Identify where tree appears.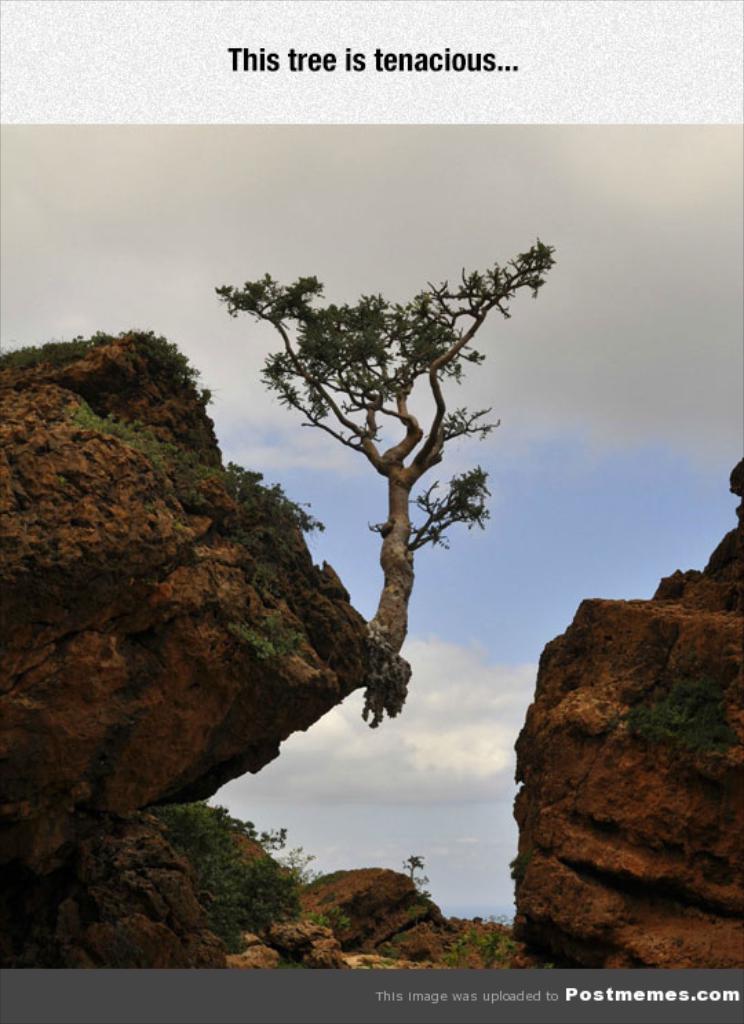
Appears at [left=405, top=854, right=431, bottom=896].
